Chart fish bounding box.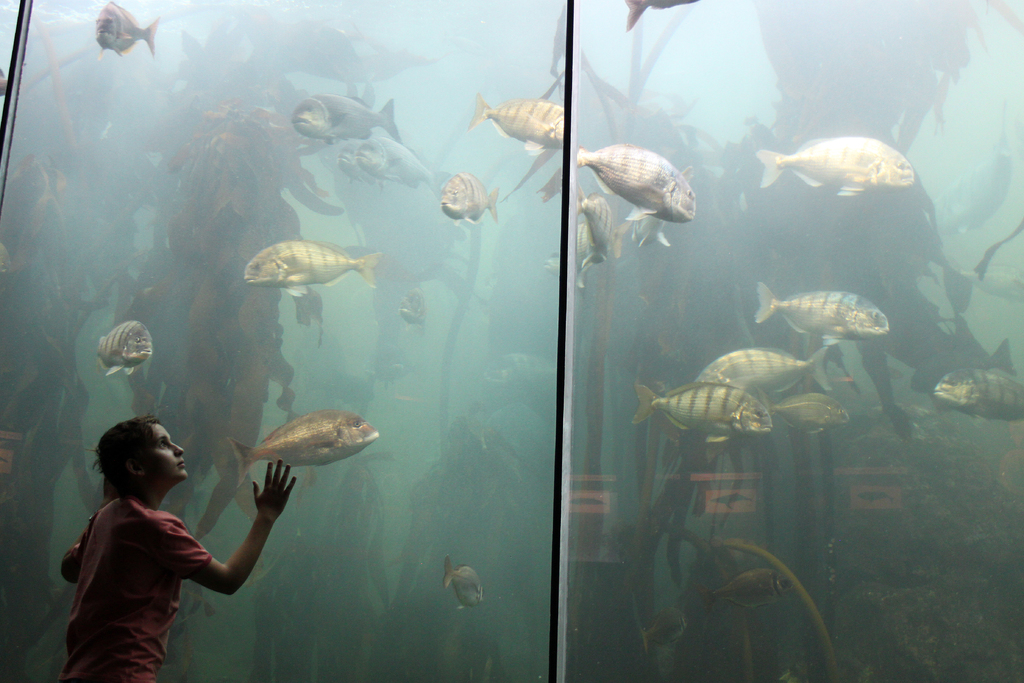
Charted: 286 99 404 143.
